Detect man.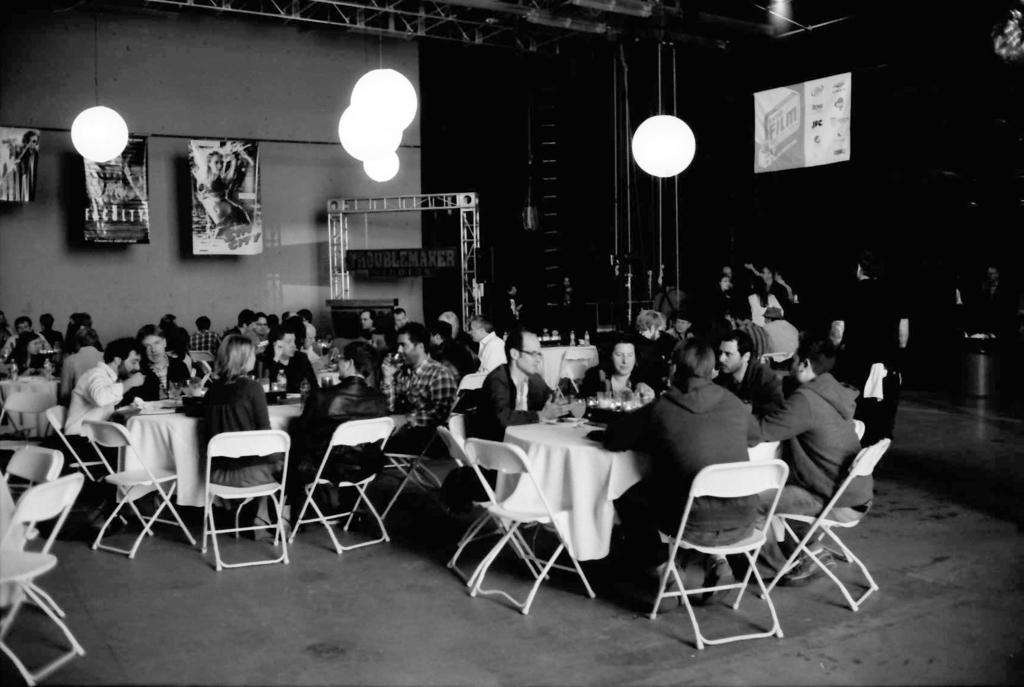
Detected at bbox=[634, 309, 665, 392].
